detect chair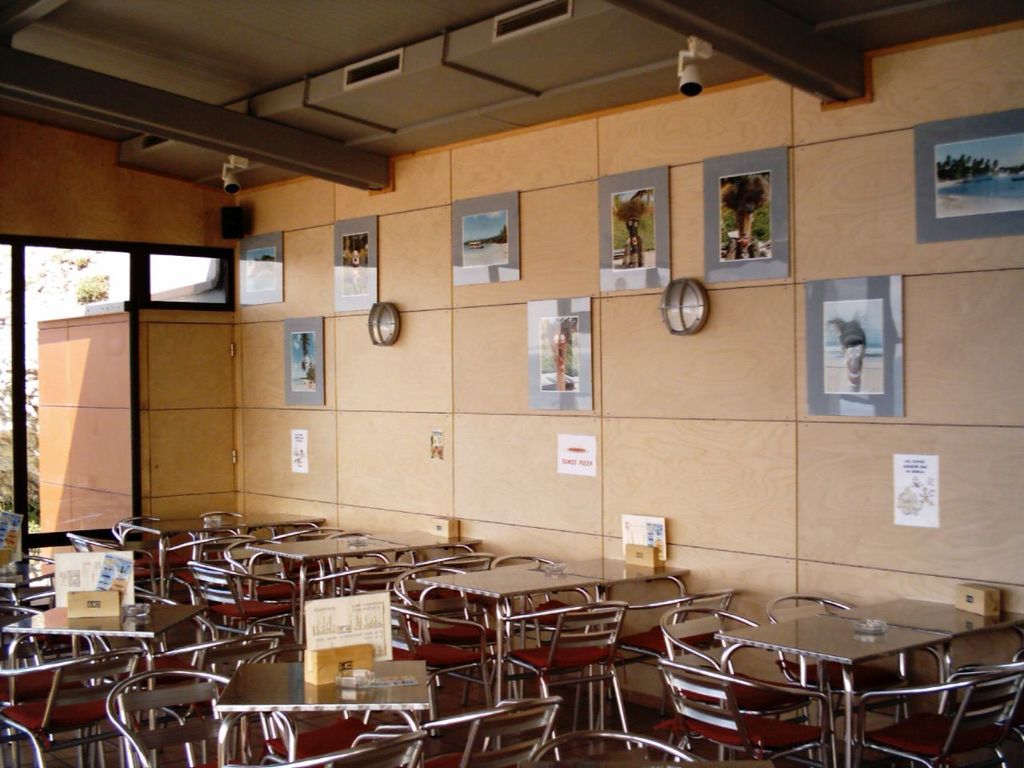
bbox=(397, 562, 518, 700)
